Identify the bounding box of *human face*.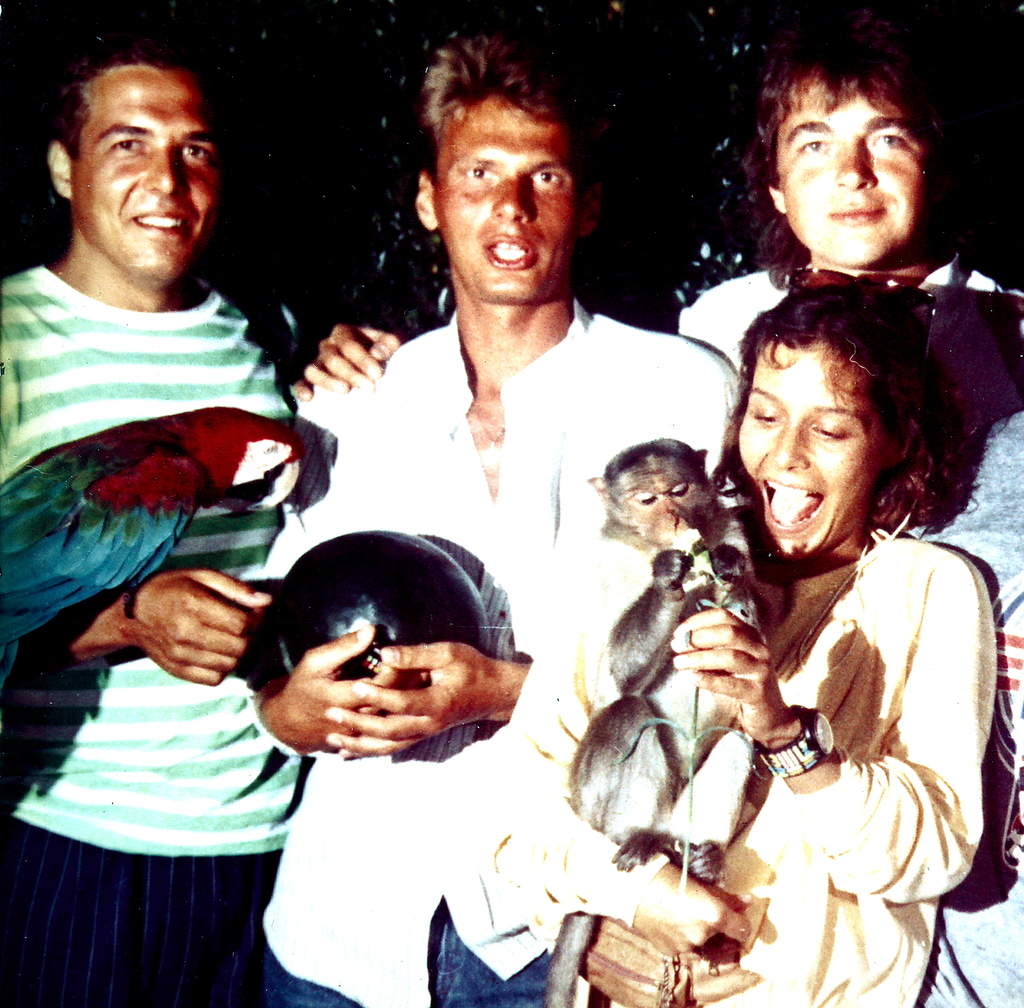
bbox(743, 344, 868, 554).
